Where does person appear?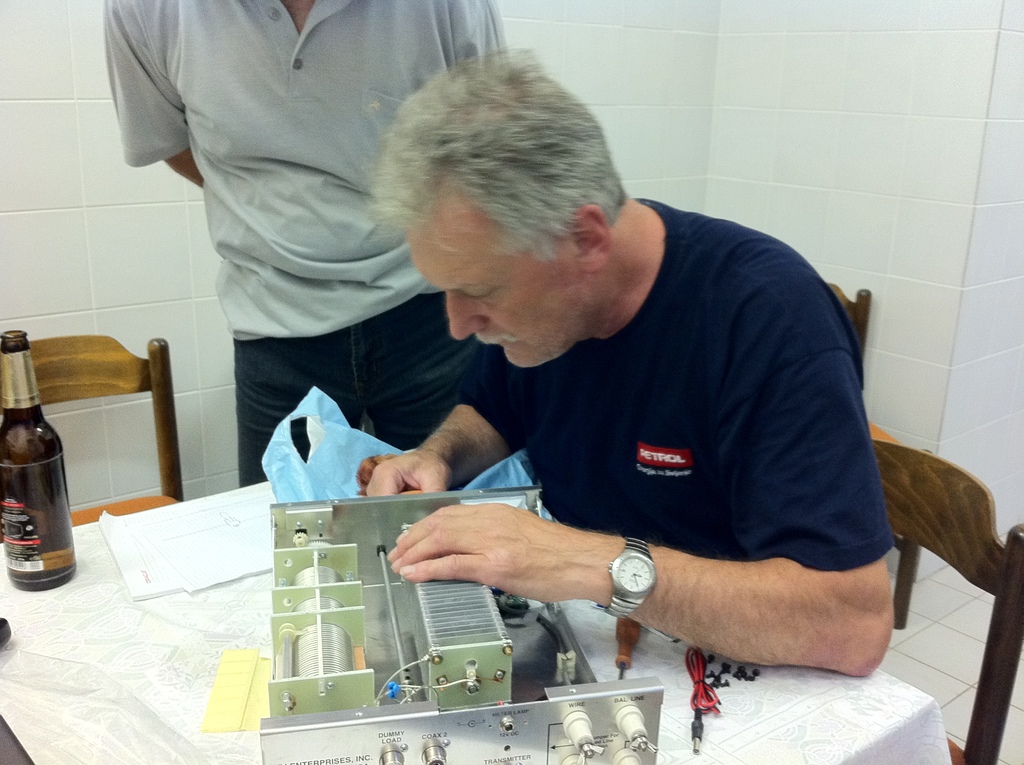
Appears at left=356, top=51, right=904, bottom=673.
